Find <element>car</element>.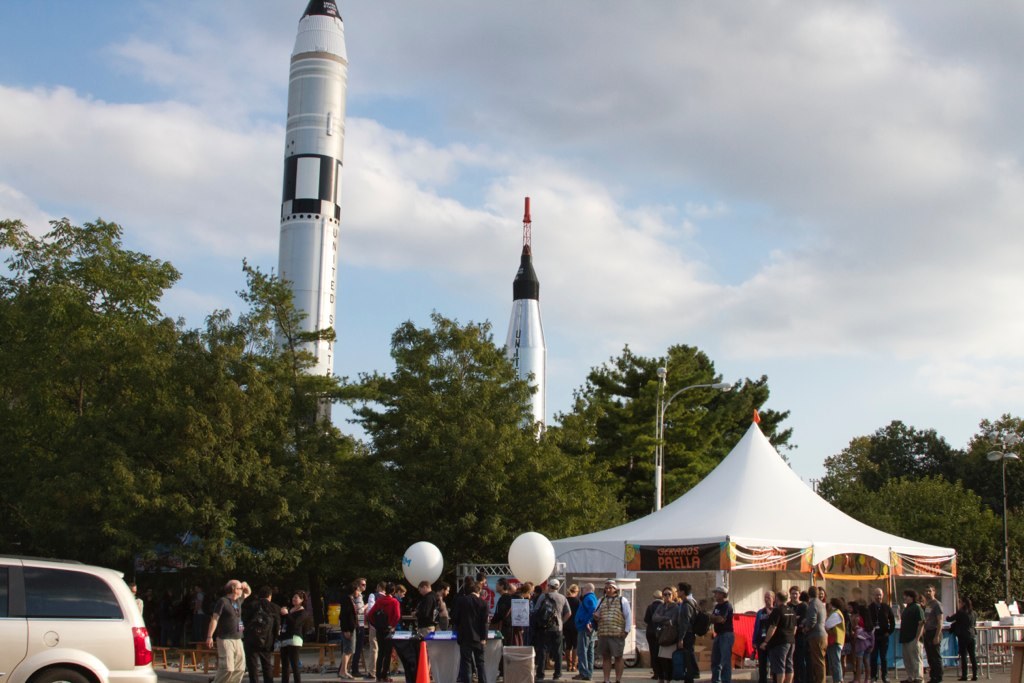
(0, 556, 160, 682).
